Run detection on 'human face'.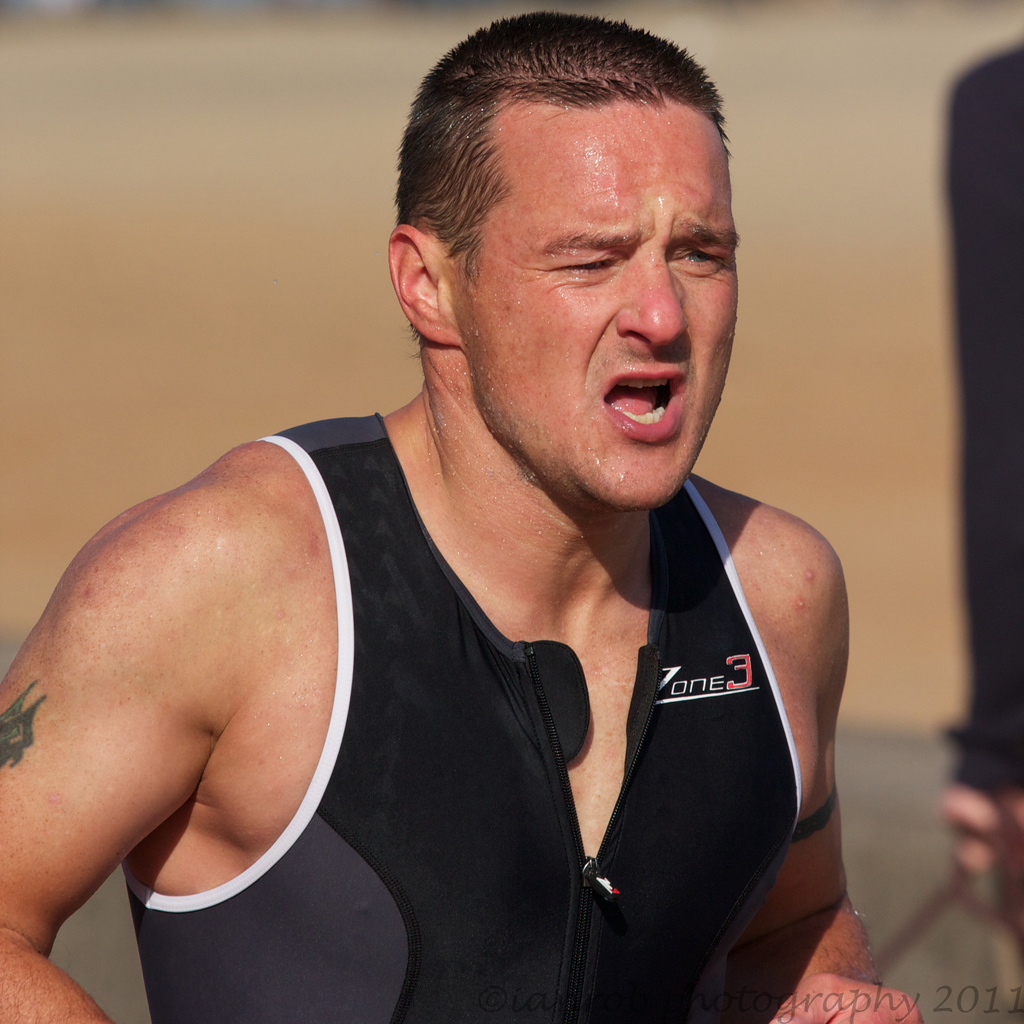
Result: [left=458, top=95, right=738, bottom=514].
